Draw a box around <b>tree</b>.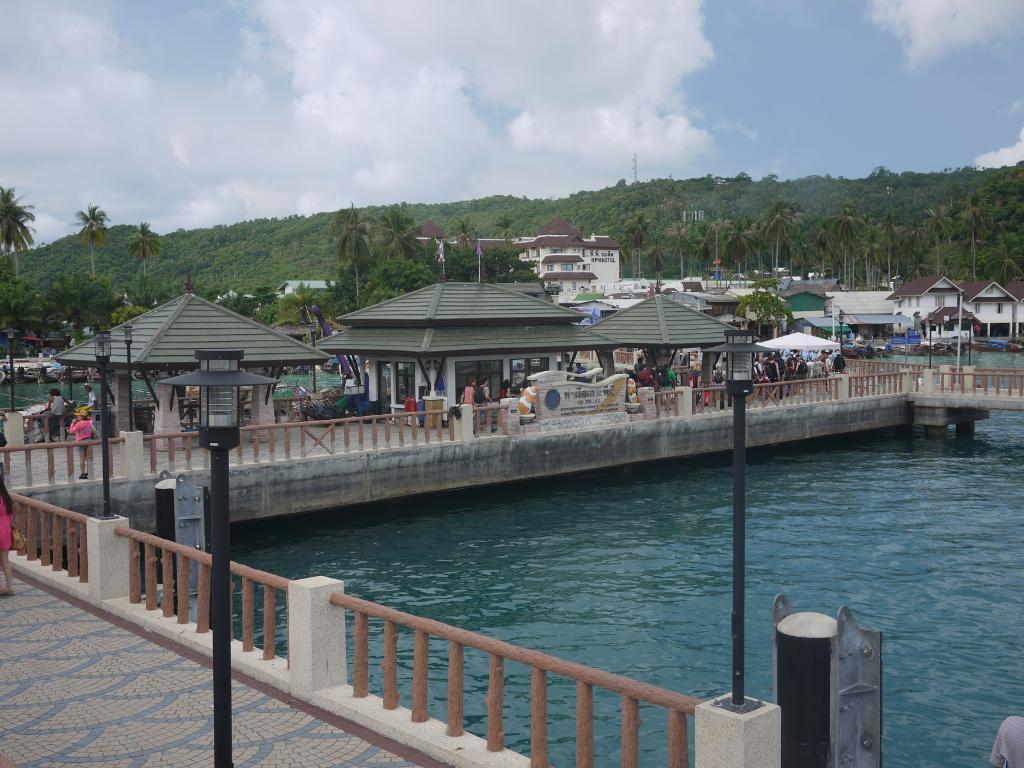
x1=884 y1=165 x2=1023 y2=292.
